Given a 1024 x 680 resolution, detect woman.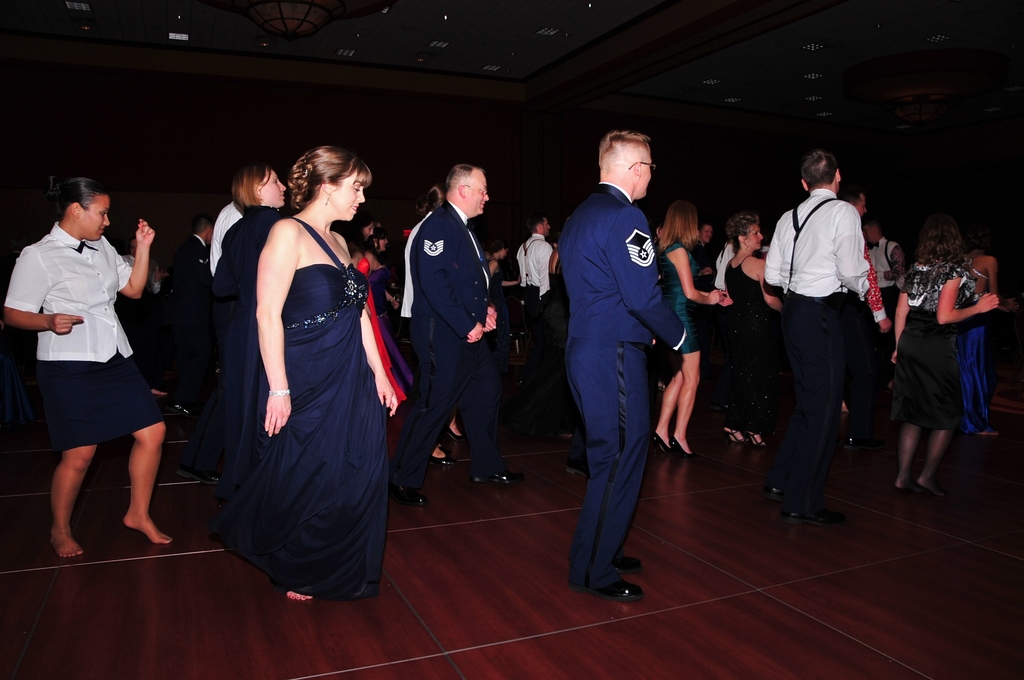
crop(956, 233, 1005, 437).
